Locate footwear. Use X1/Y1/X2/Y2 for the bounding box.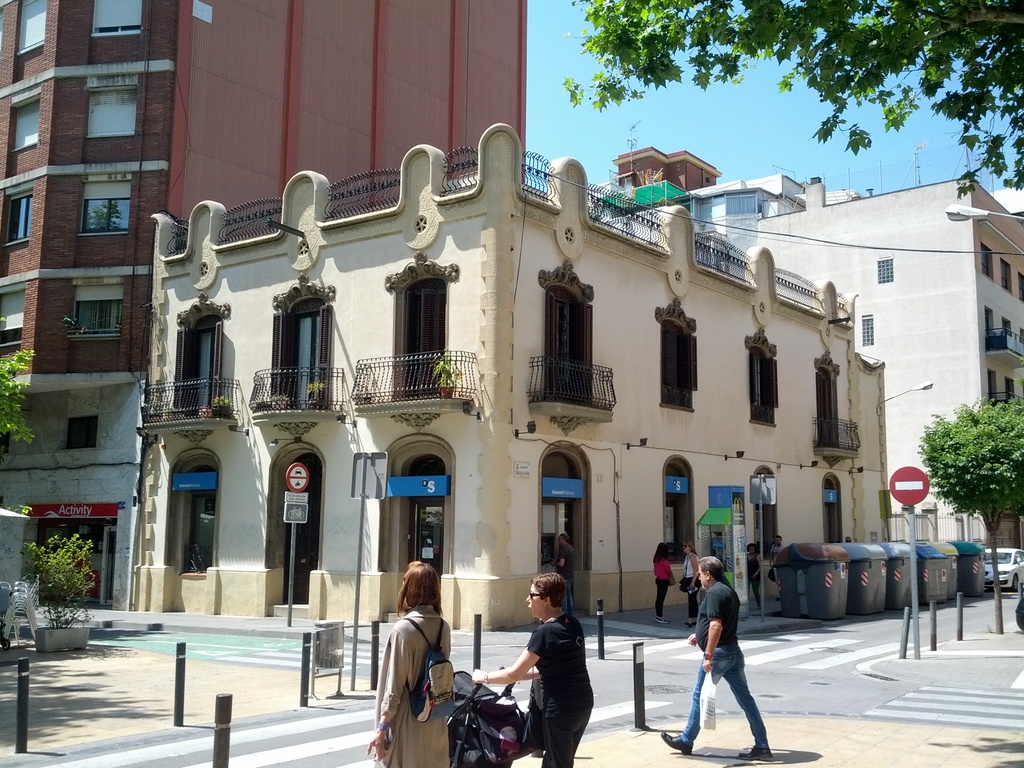
661/732/692/753.
